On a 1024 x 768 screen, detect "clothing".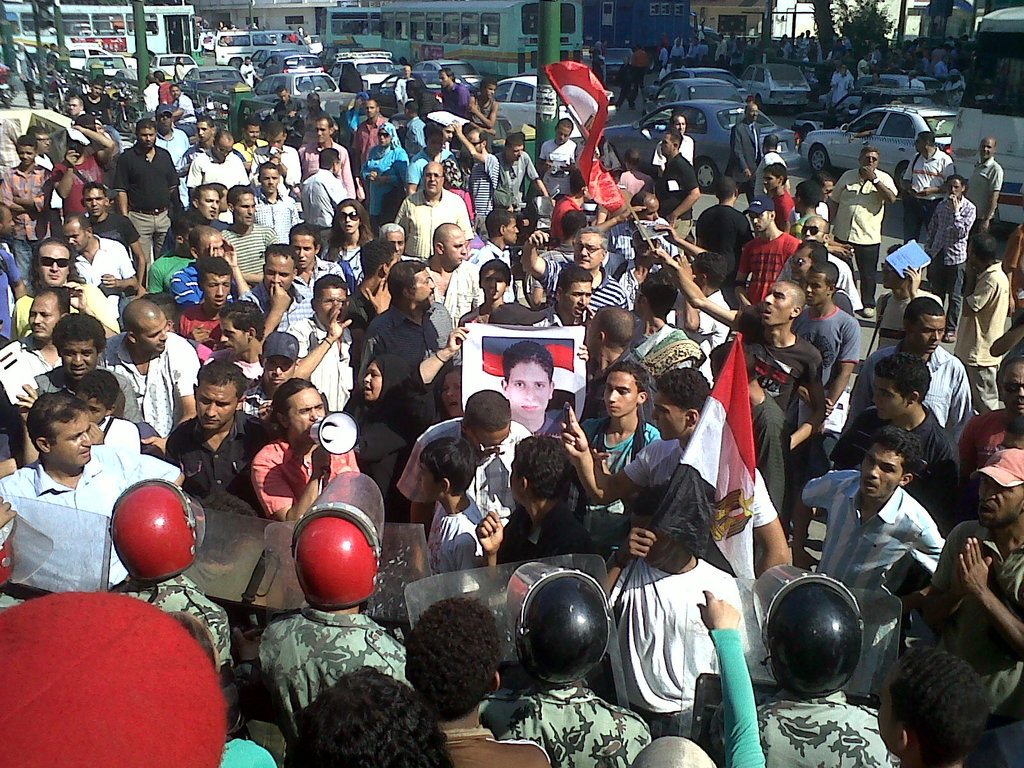
bbox=[369, 293, 454, 362].
